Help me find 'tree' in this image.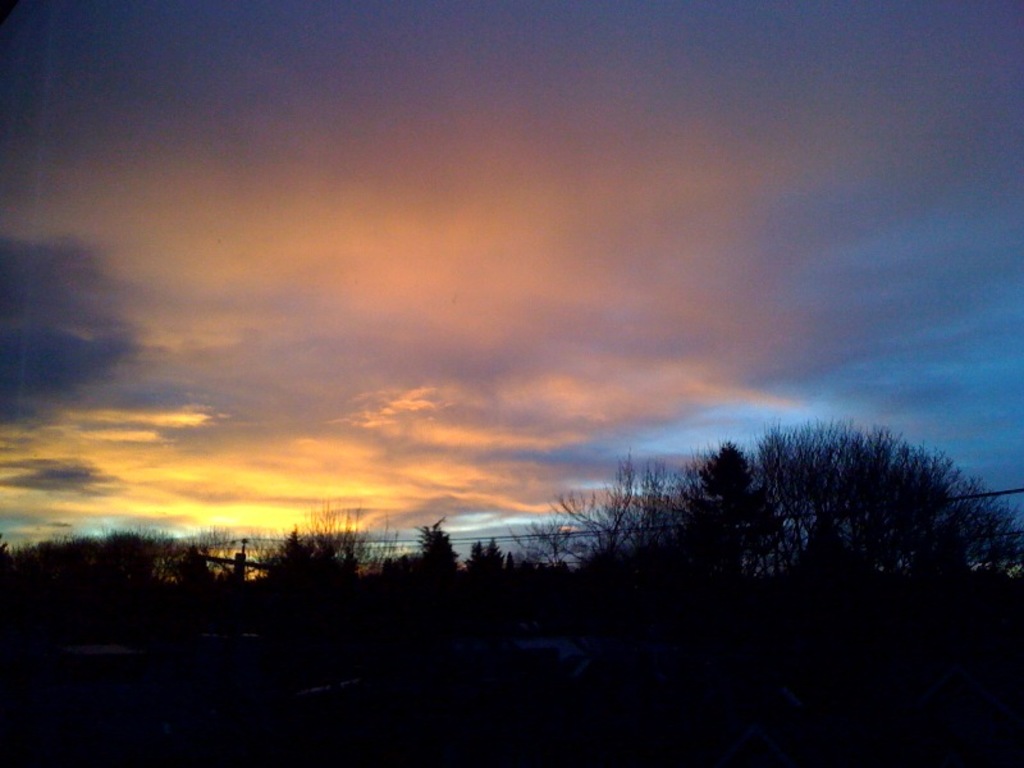
Found it: Rect(422, 512, 500, 600).
